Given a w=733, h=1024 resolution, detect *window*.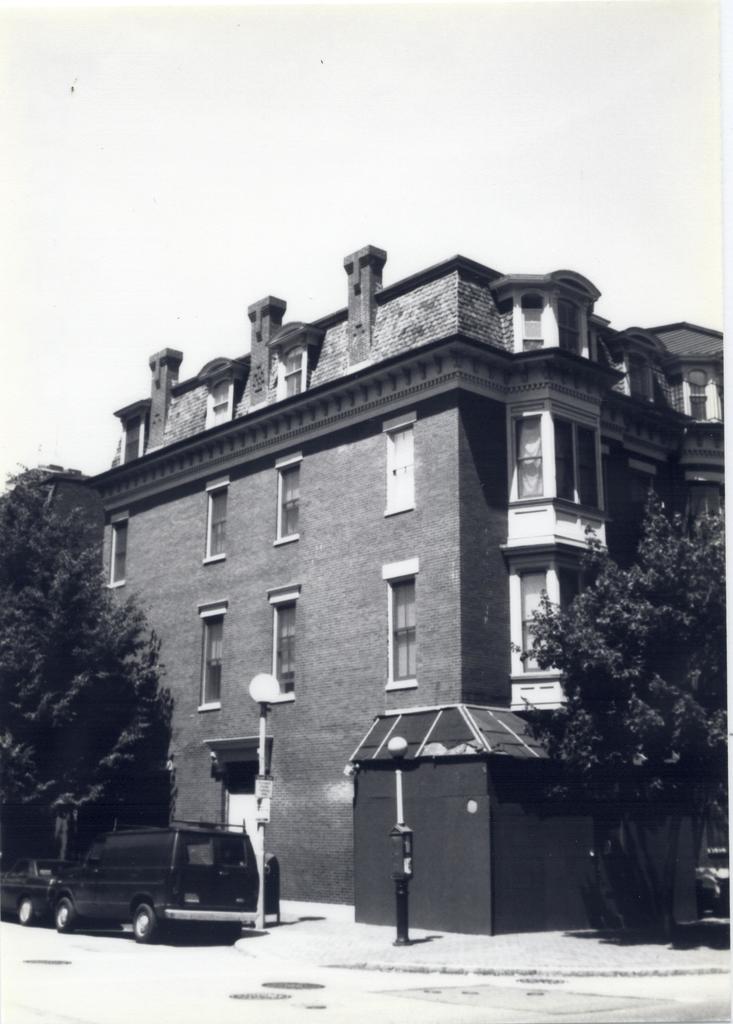
rect(201, 478, 229, 564).
